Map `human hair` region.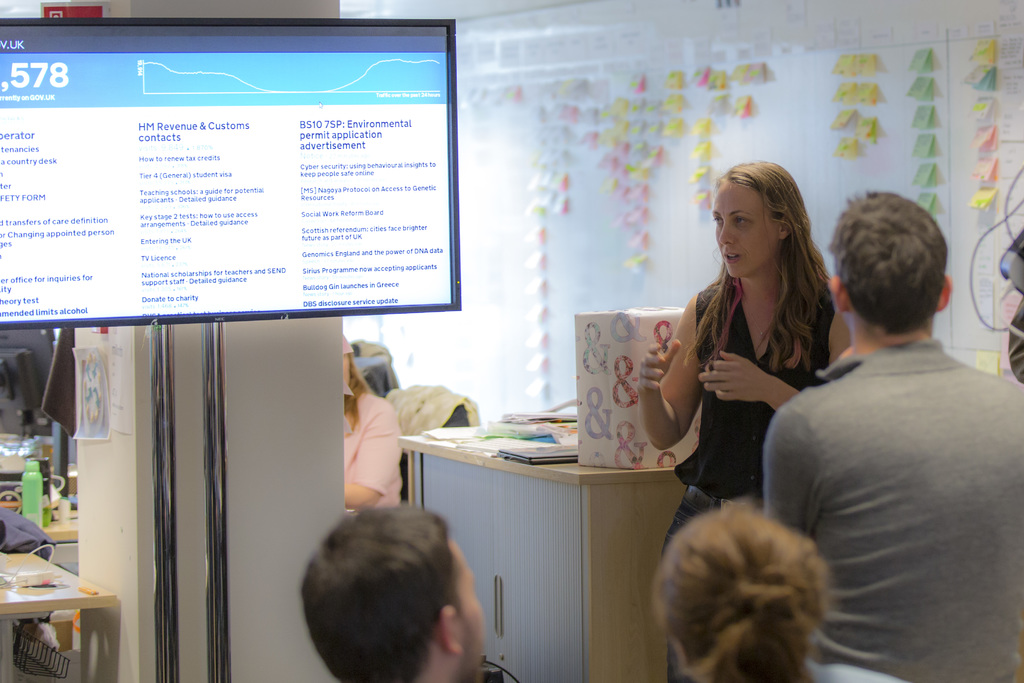
Mapped to region(829, 185, 950, 338).
